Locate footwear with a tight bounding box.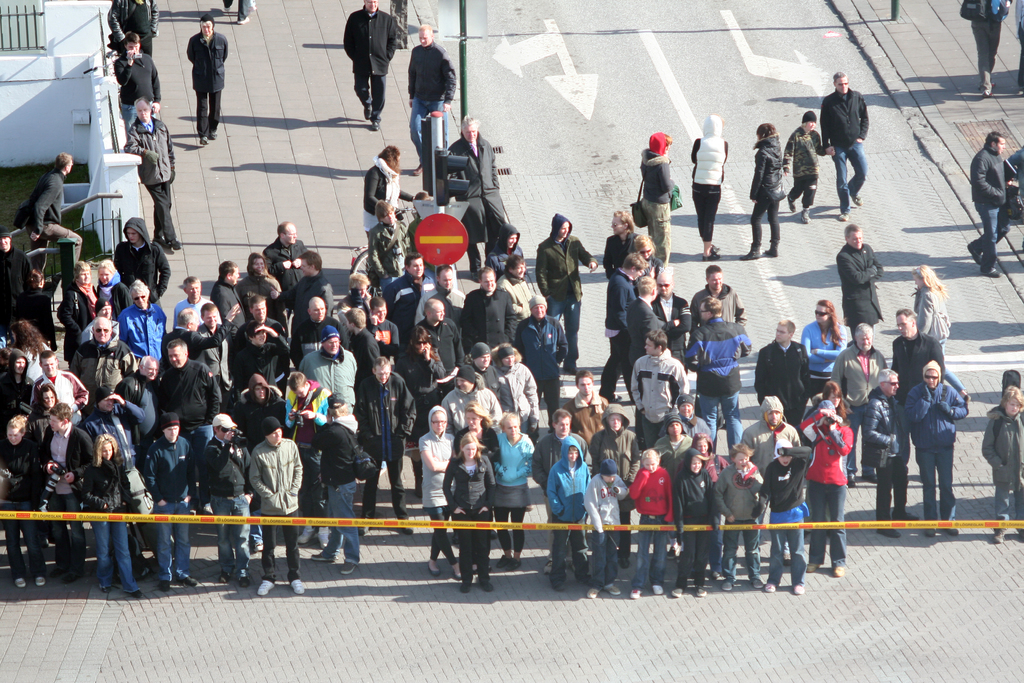
detection(833, 564, 844, 579).
